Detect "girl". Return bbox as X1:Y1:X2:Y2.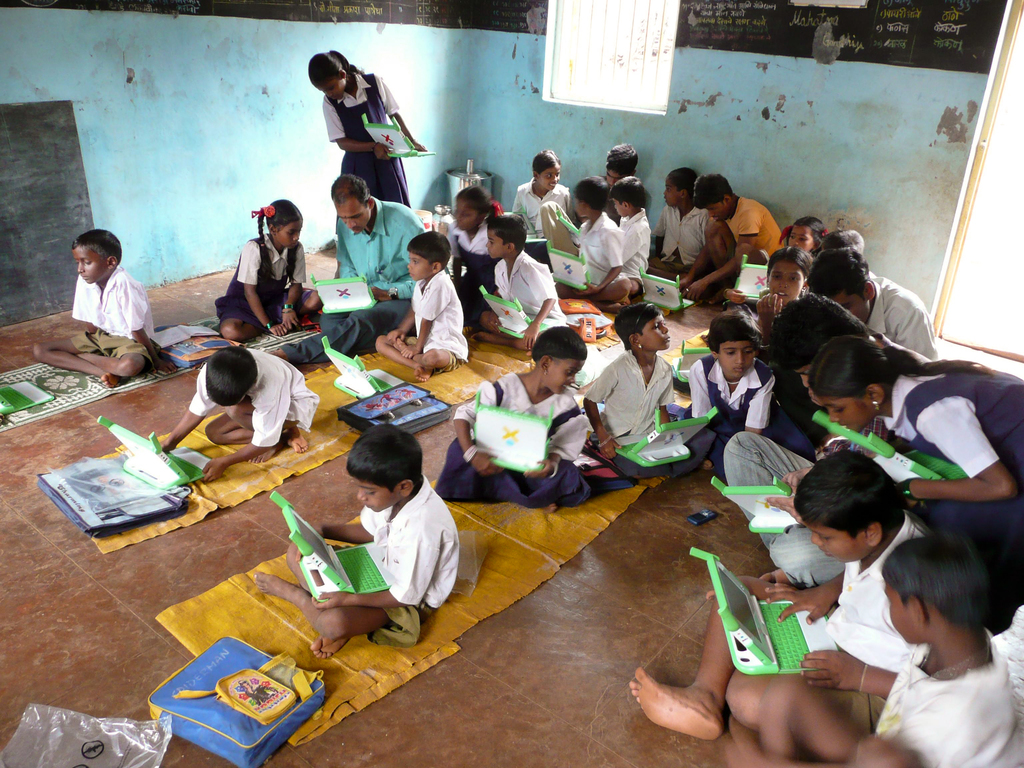
681:303:804:475.
